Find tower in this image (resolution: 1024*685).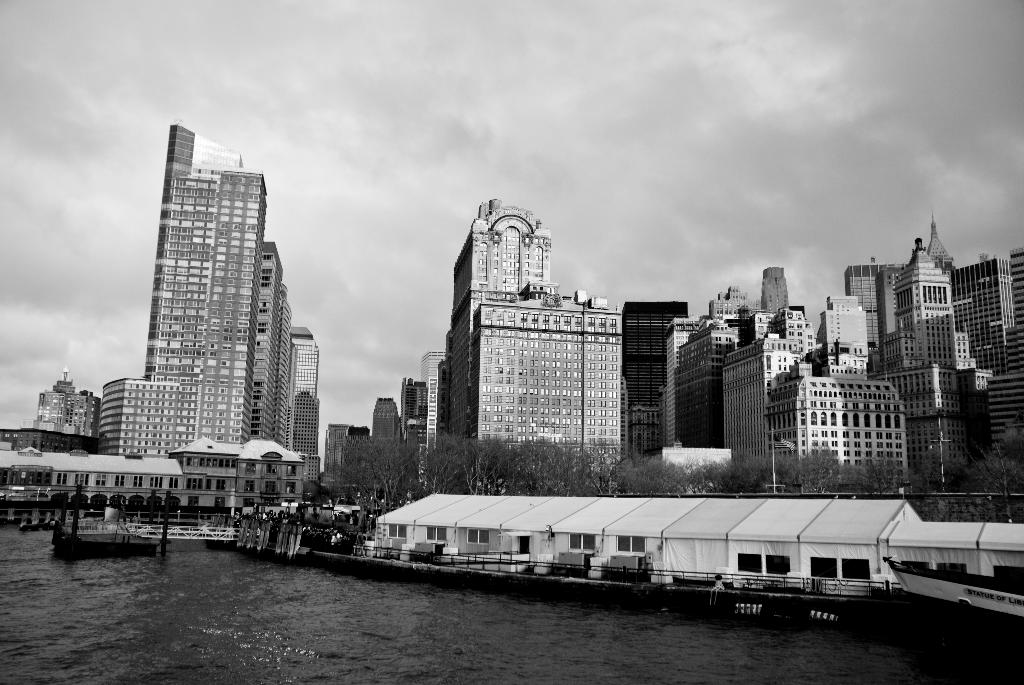
l=783, t=310, r=818, b=369.
